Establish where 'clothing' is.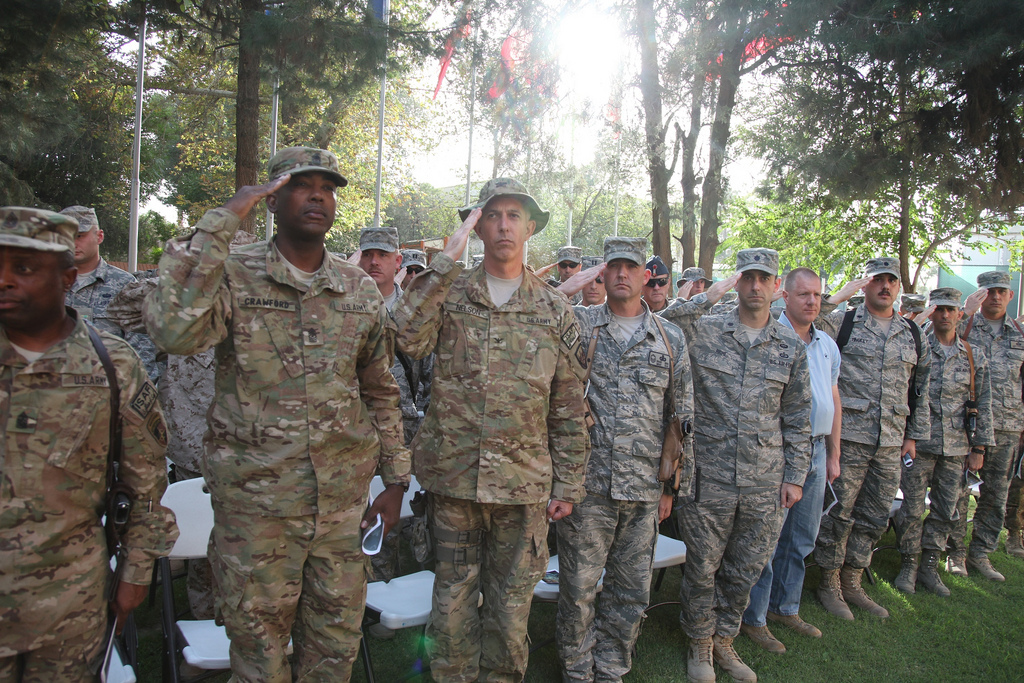
Established at detection(832, 444, 893, 582).
